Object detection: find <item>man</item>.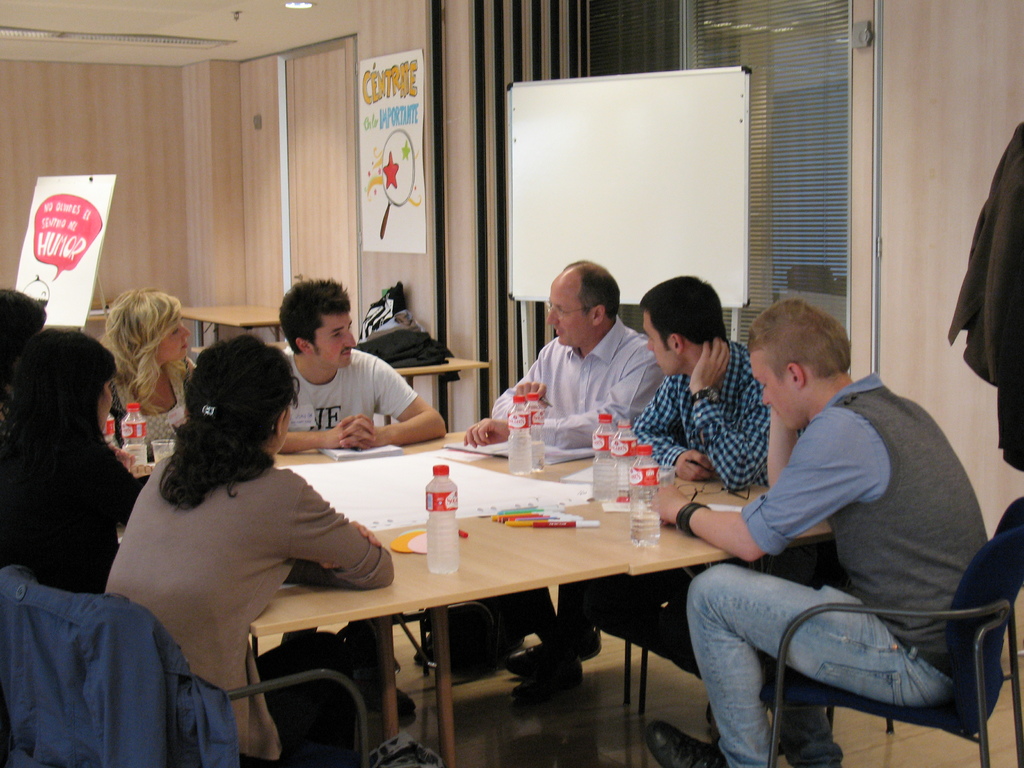
detection(629, 275, 769, 492).
